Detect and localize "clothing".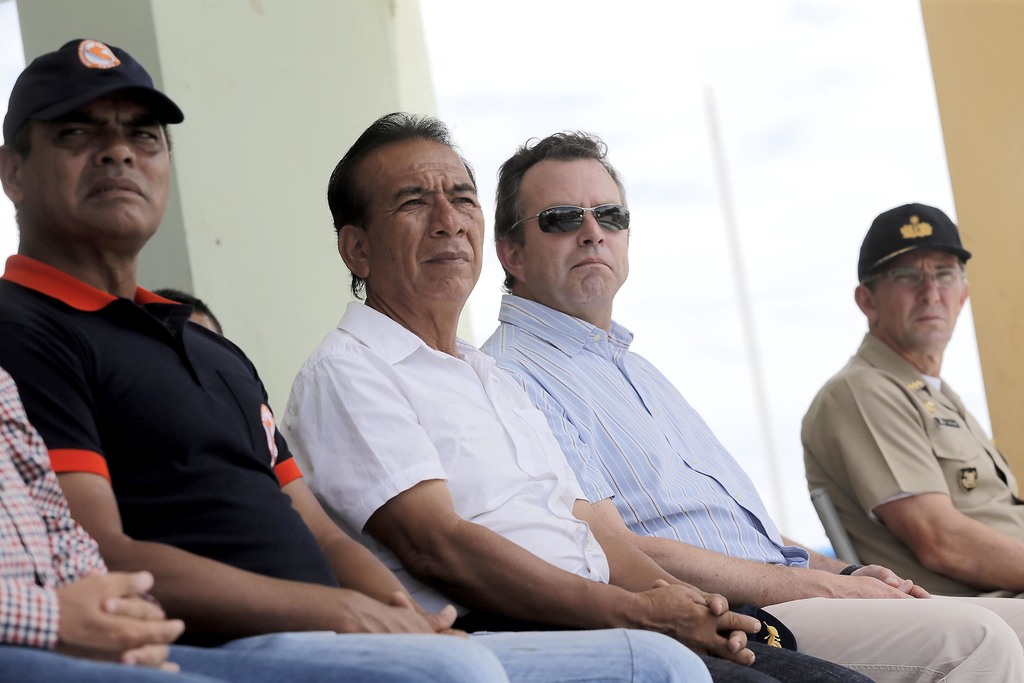
Localized at bbox=(0, 247, 712, 682).
